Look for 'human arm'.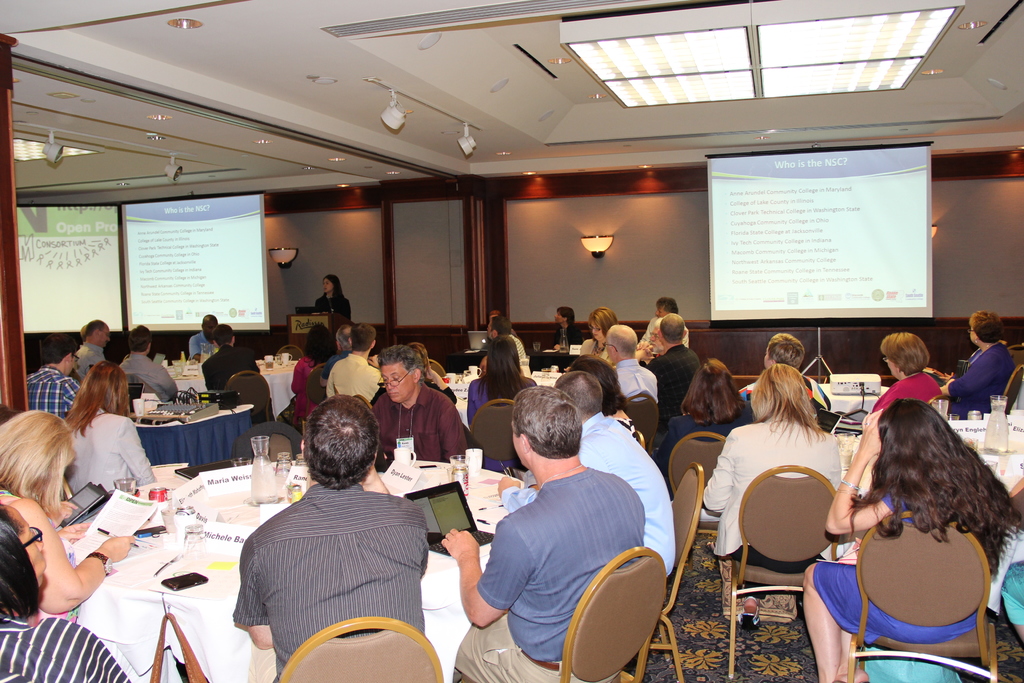
Found: box(323, 361, 340, 400).
